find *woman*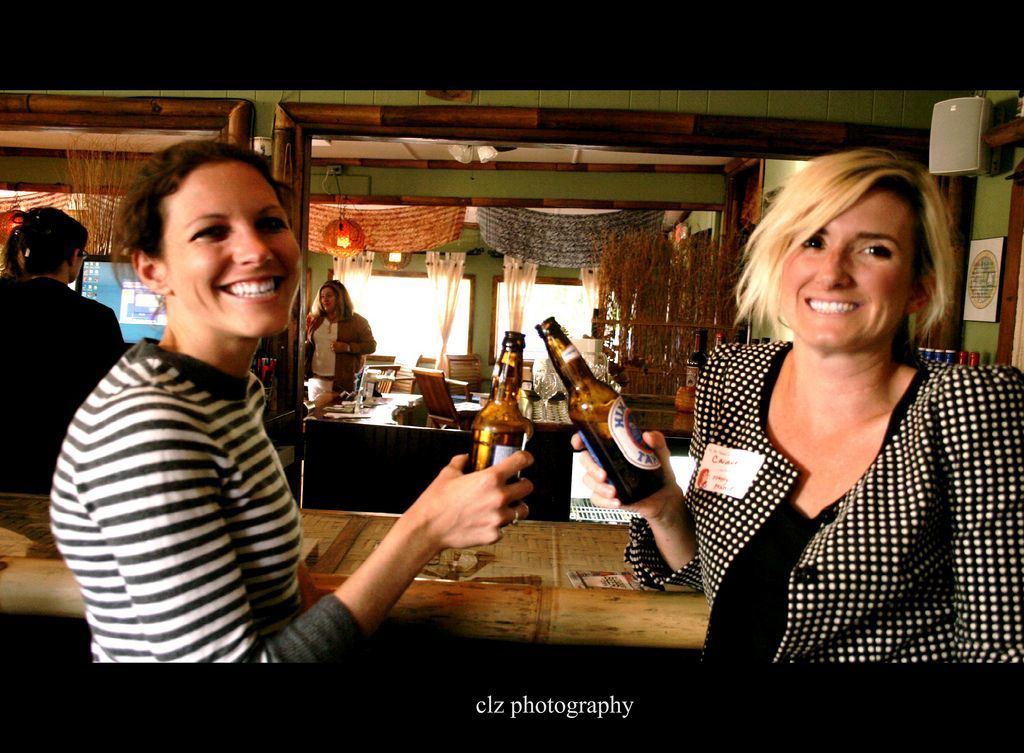
Rect(43, 132, 534, 674)
